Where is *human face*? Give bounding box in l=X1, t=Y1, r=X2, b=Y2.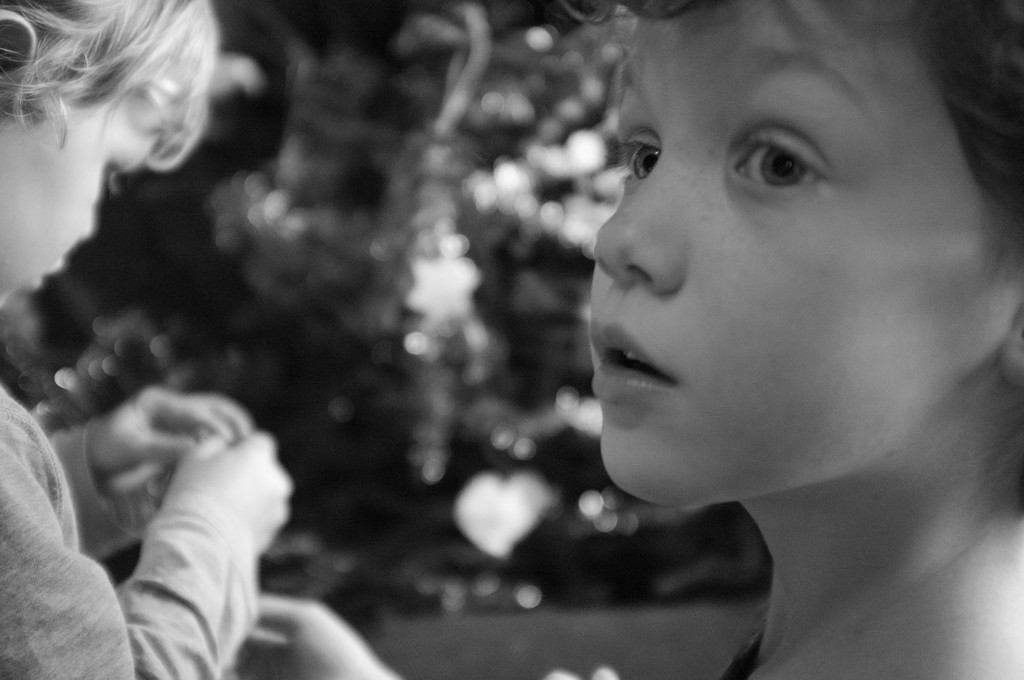
l=589, t=0, r=1005, b=506.
